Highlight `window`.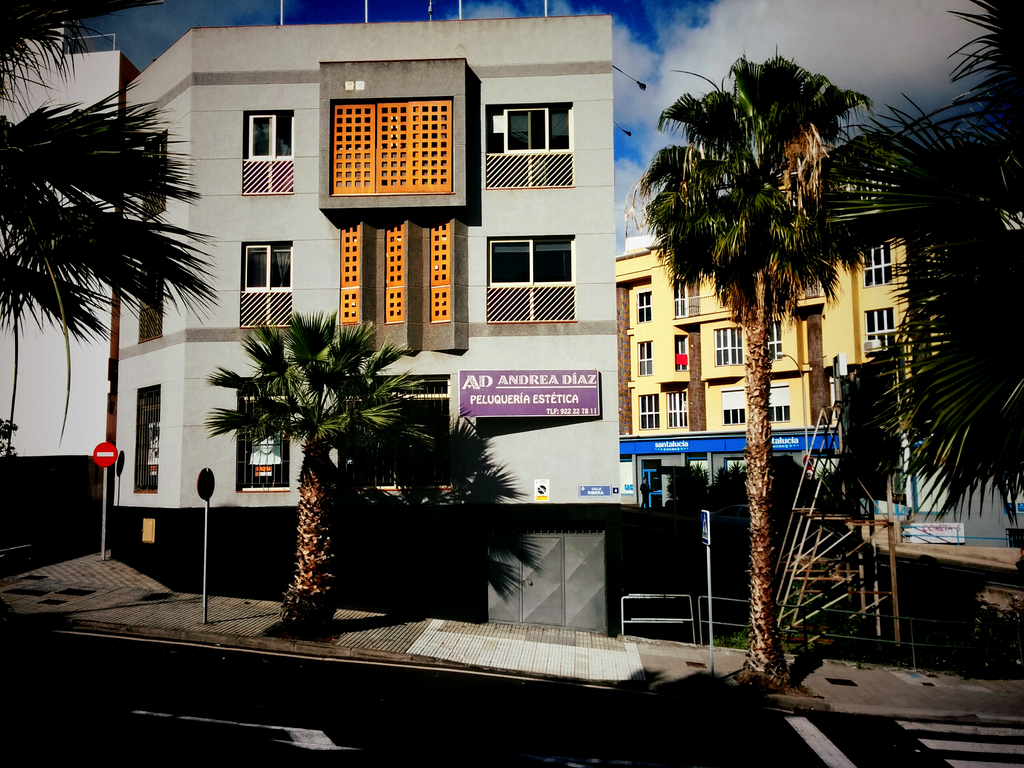
Highlighted region: [left=634, top=289, right=652, bottom=324].
